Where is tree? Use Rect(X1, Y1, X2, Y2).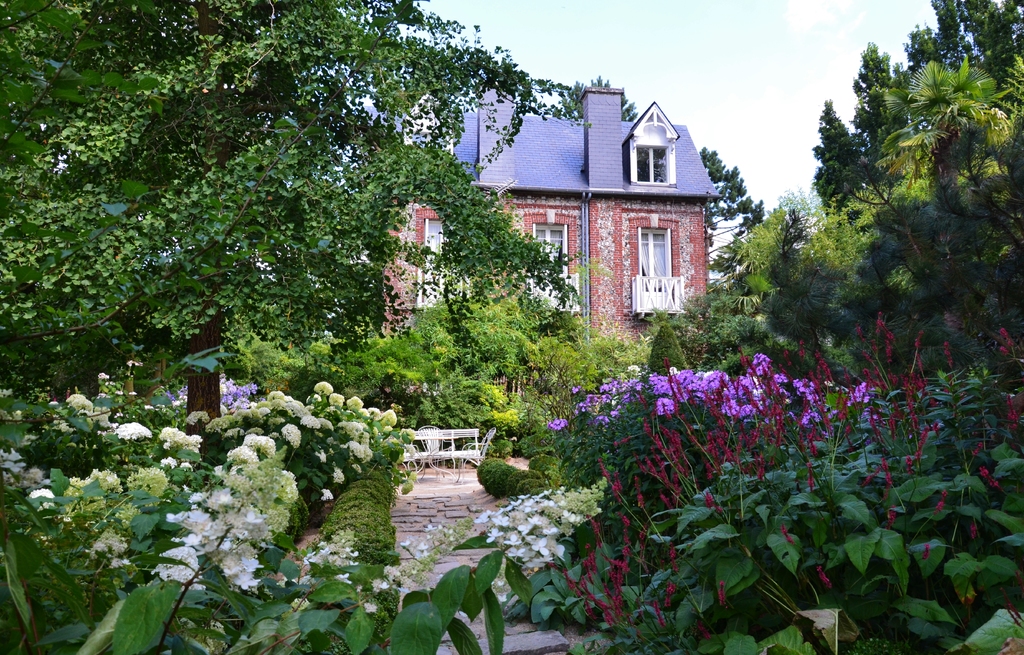
Rect(0, 0, 571, 419).
